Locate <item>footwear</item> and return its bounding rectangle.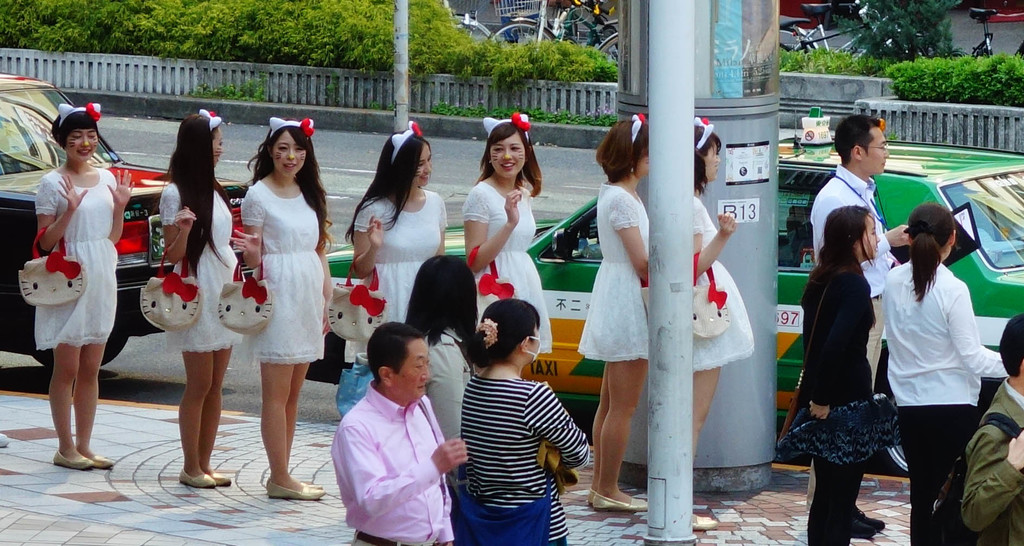
858, 516, 886, 533.
